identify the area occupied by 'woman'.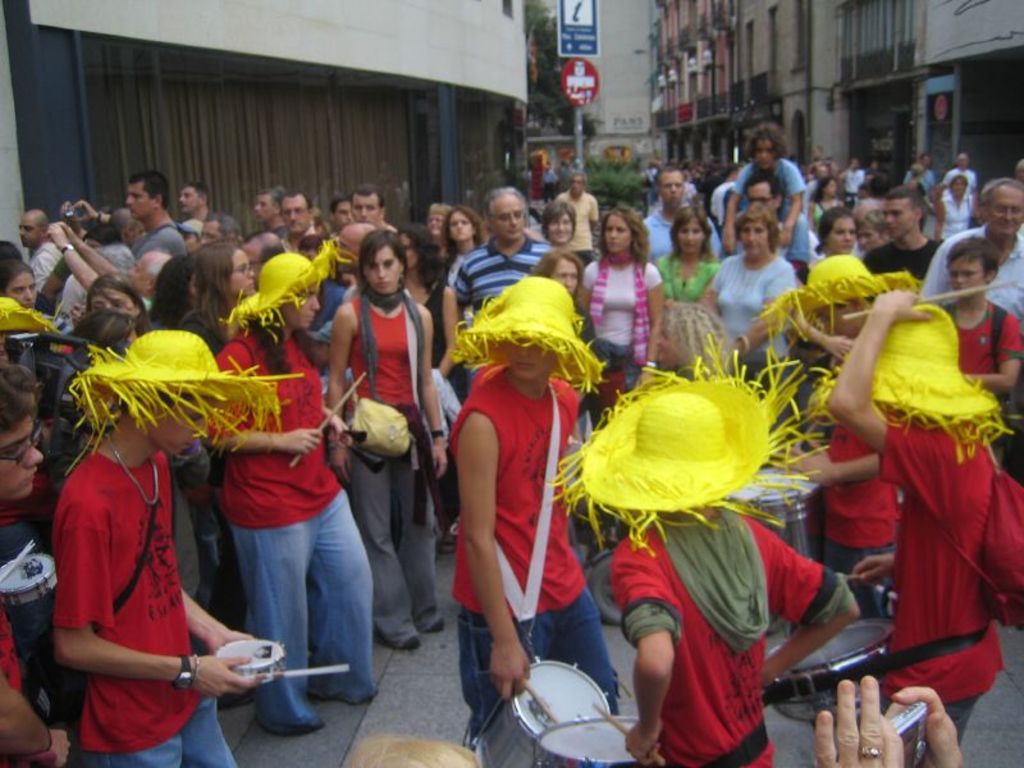
Area: <bbox>87, 280, 152, 328</bbox>.
